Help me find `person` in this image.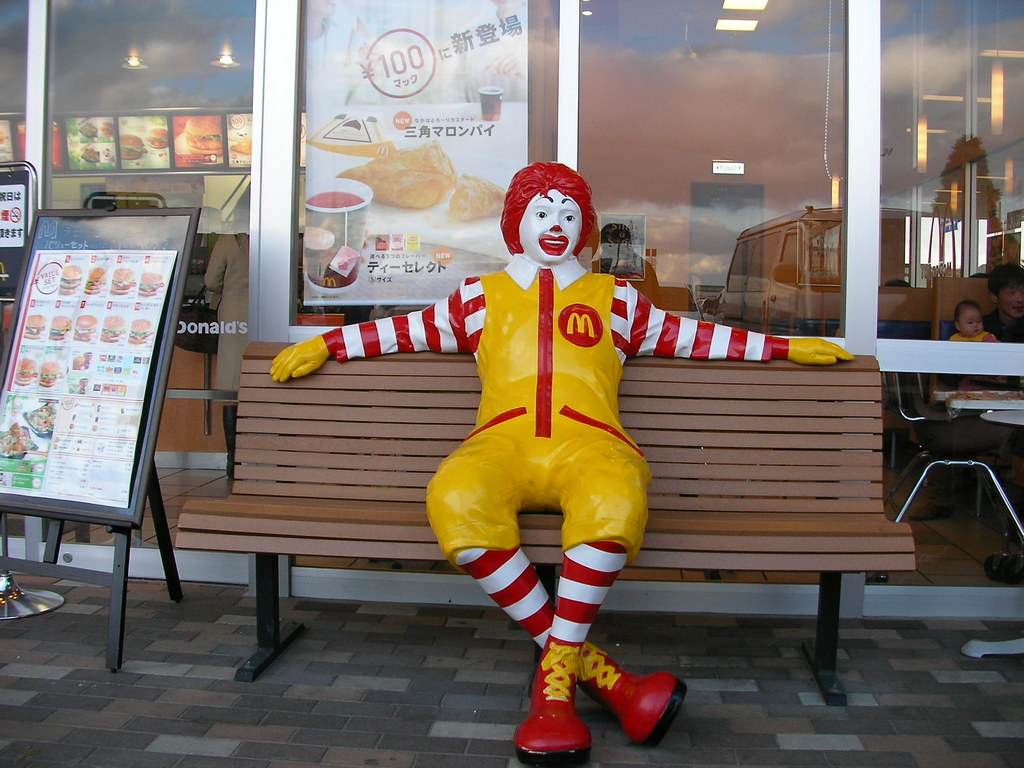
Found it: 977 265 1023 347.
